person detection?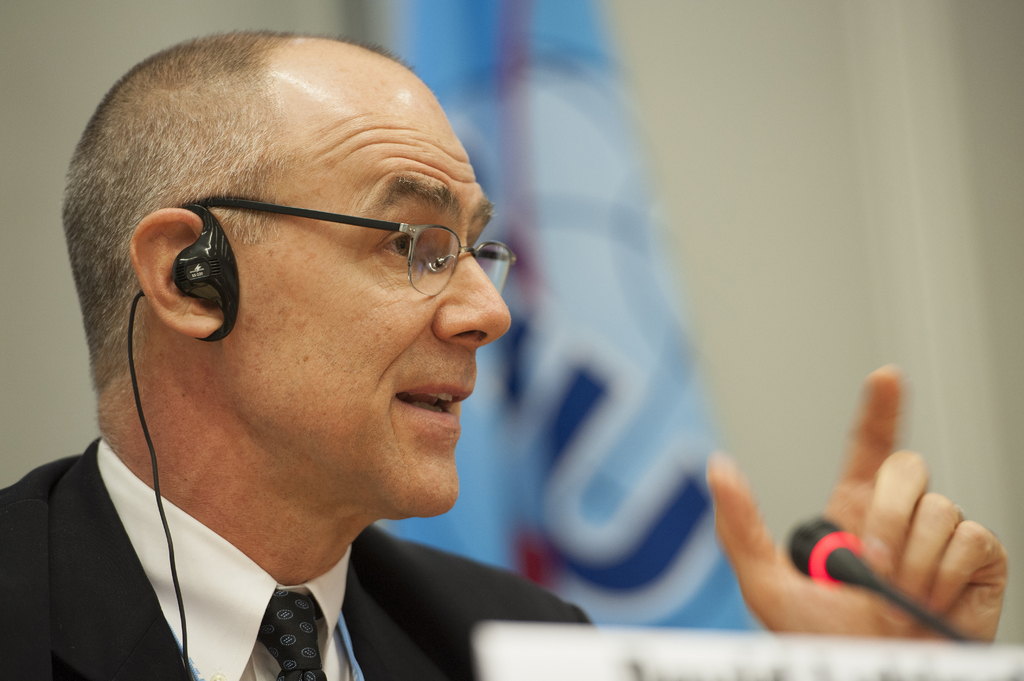
box(2, 27, 1016, 680)
